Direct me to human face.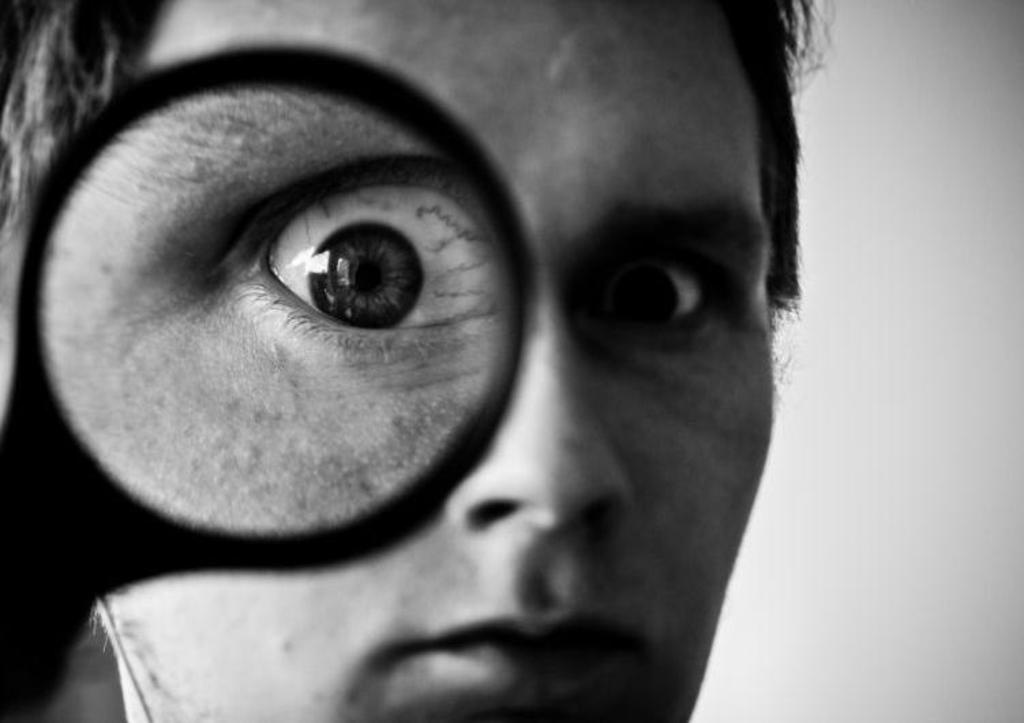
Direction: <region>0, 0, 784, 719</region>.
